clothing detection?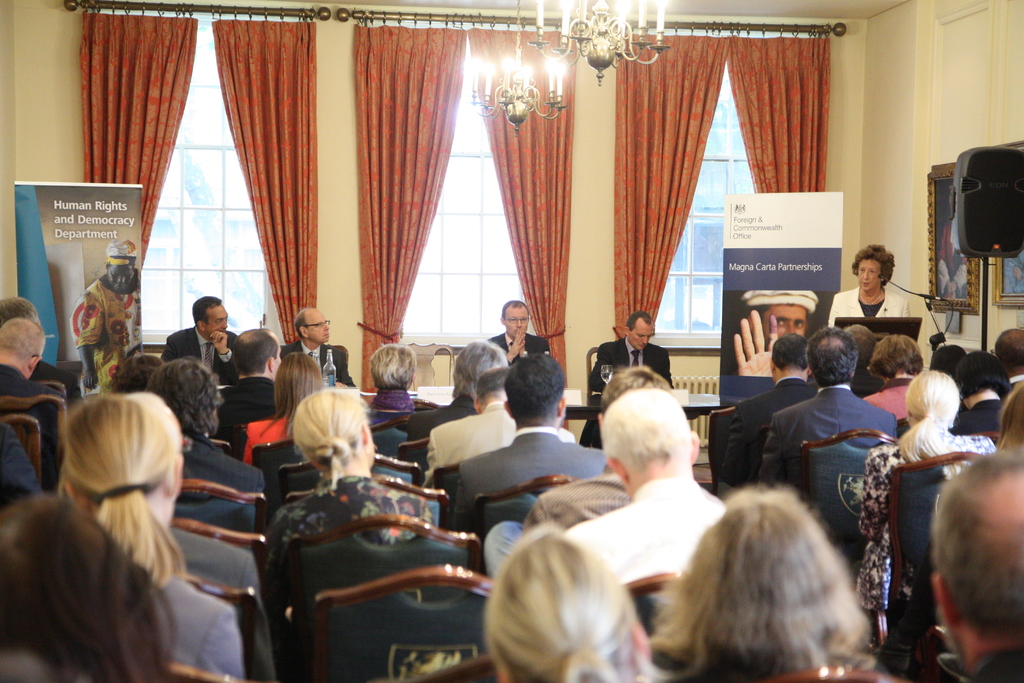
bbox=(825, 286, 911, 332)
